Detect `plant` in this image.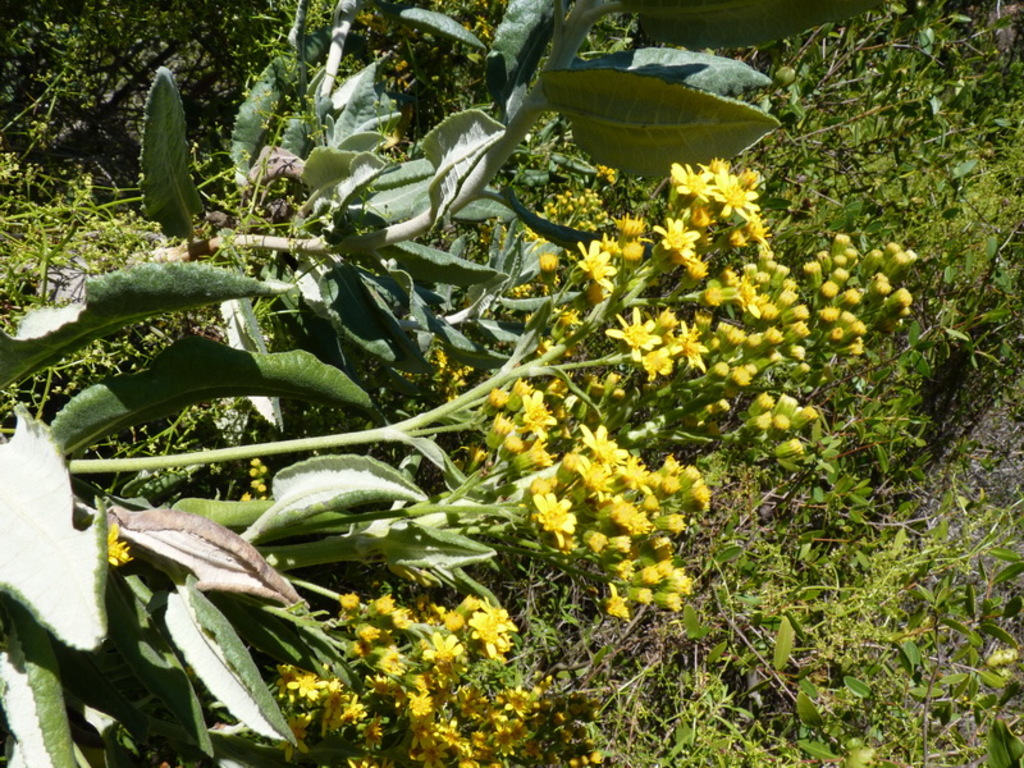
Detection: bbox=[0, 0, 782, 767].
